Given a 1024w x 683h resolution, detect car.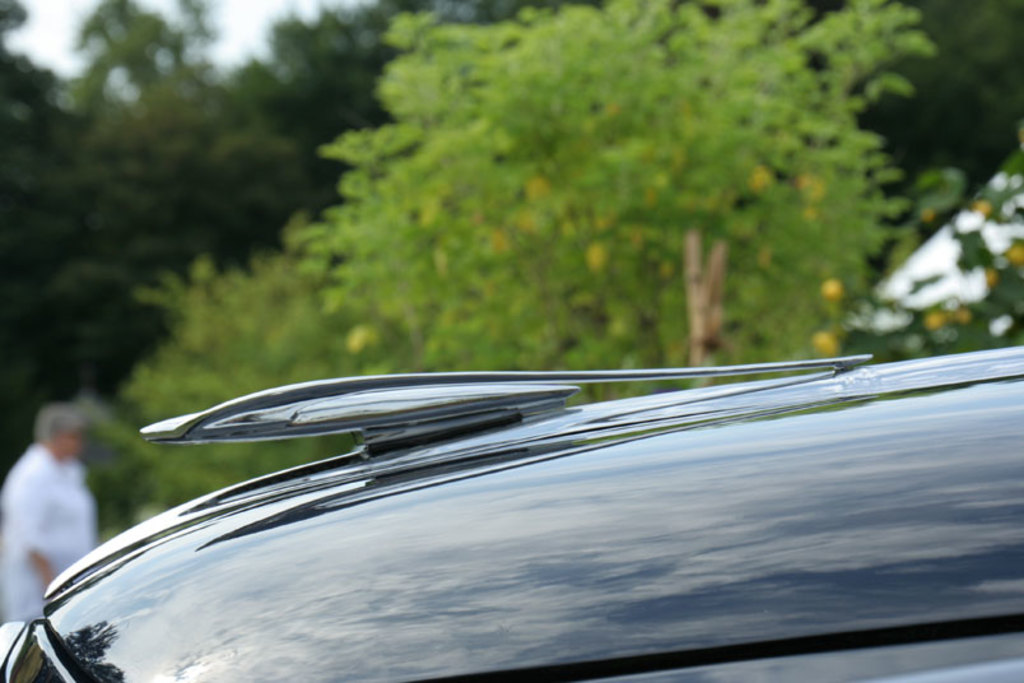
0:350:1023:682.
